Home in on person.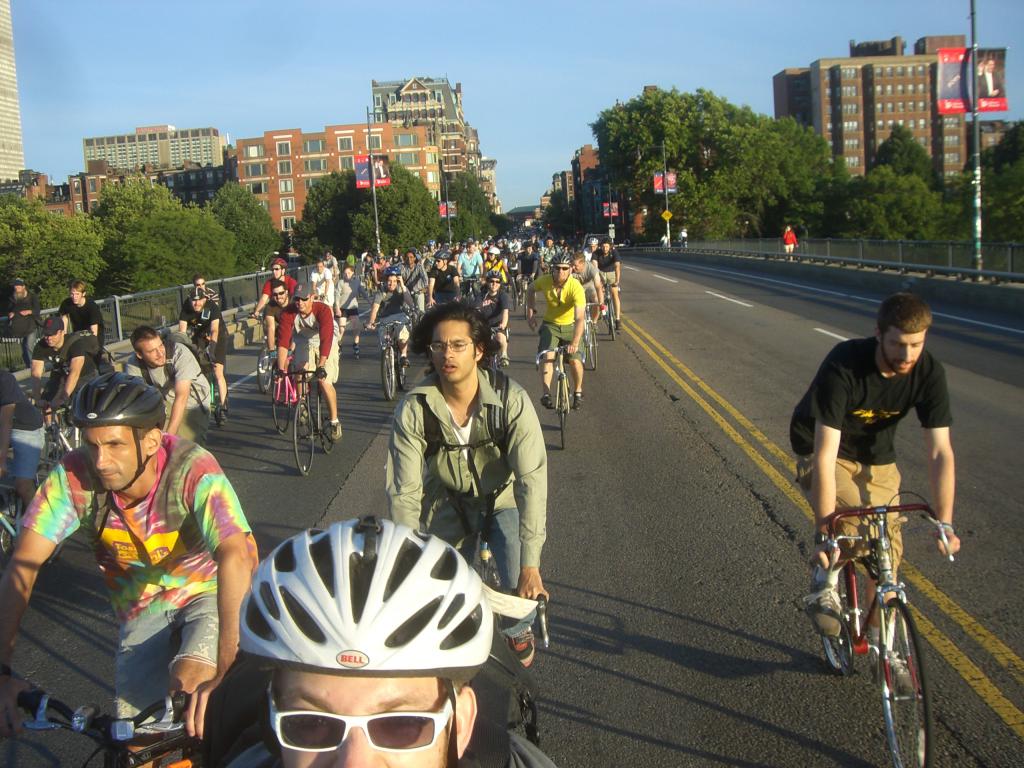
Homed in at Rect(477, 246, 509, 291).
